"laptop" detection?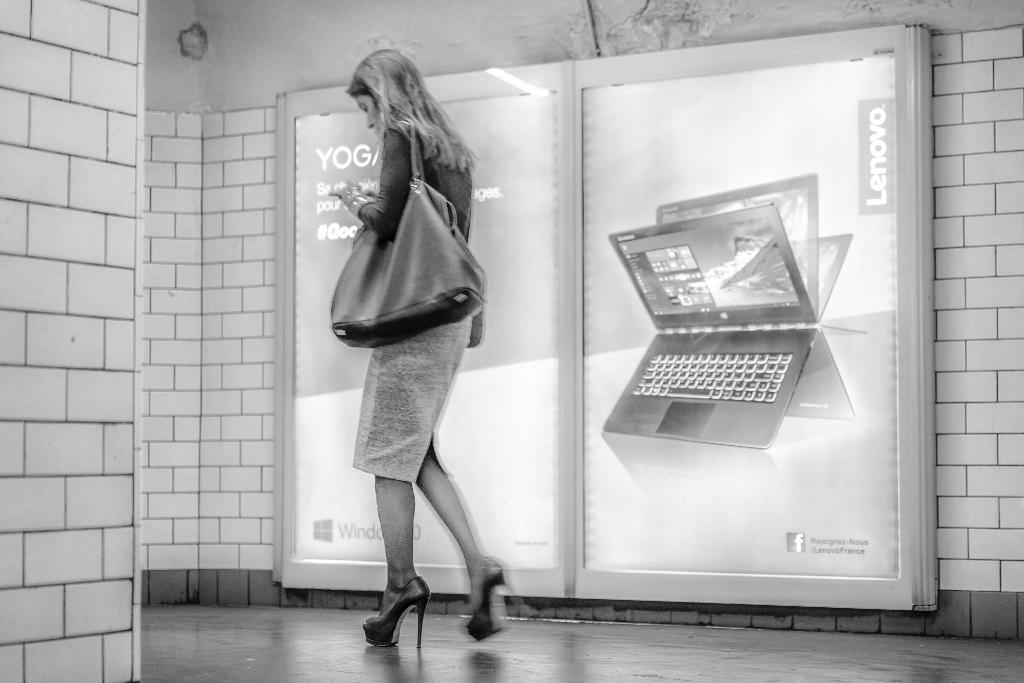
{"left": 618, "top": 156, "right": 846, "bottom": 473}
